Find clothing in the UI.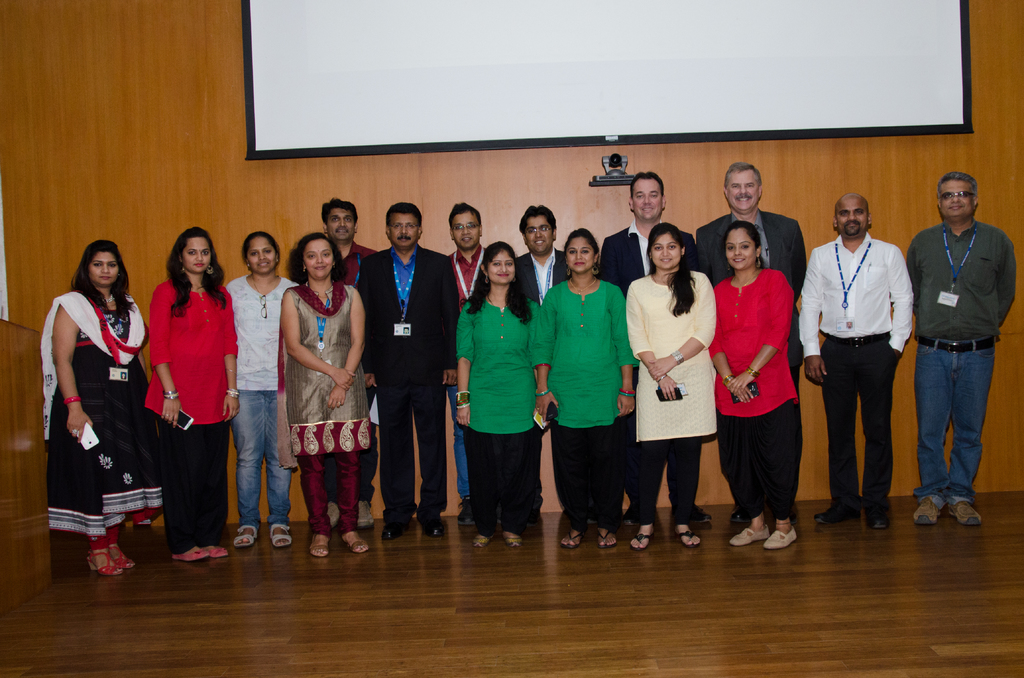
UI element at {"left": 228, "top": 276, "right": 303, "bottom": 521}.
